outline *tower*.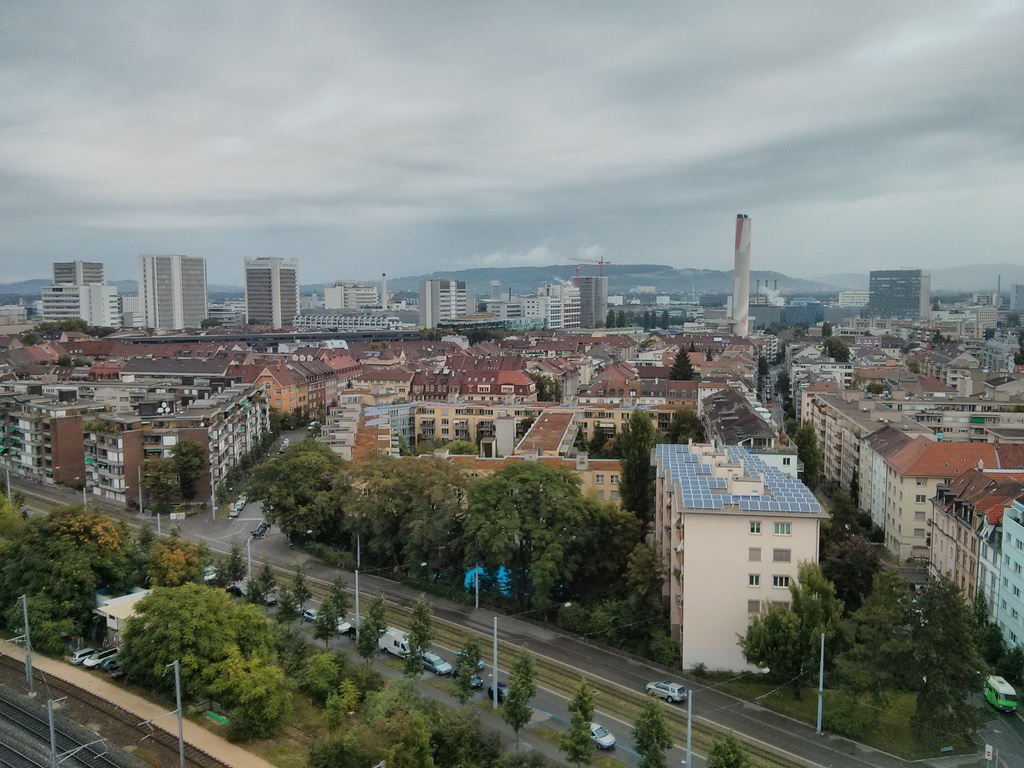
Outline: l=570, t=276, r=602, b=332.
